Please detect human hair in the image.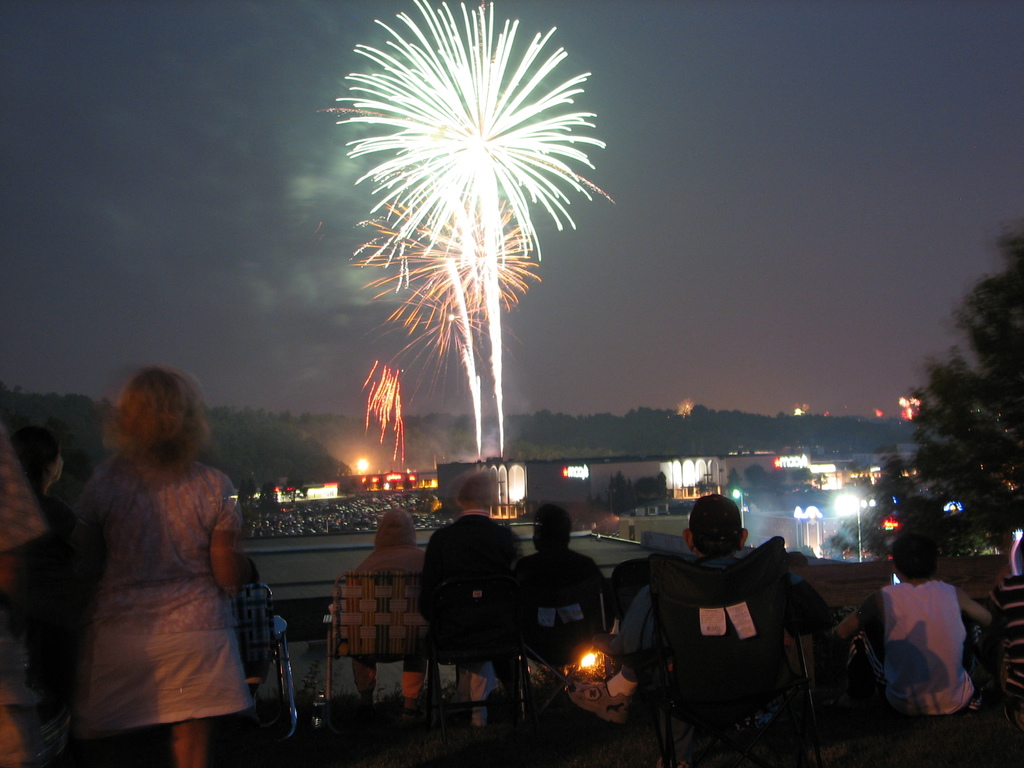
x1=528 y1=506 x2=575 y2=560.
